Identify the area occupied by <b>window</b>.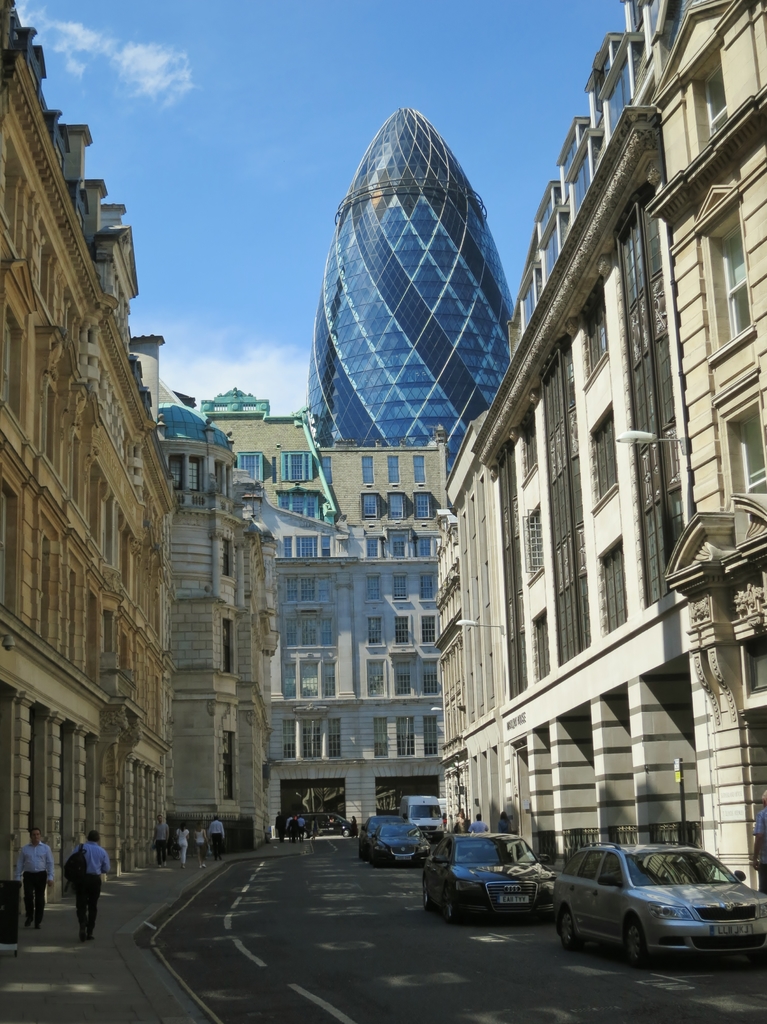
Area: bbox(302, 660, 318, 691).
